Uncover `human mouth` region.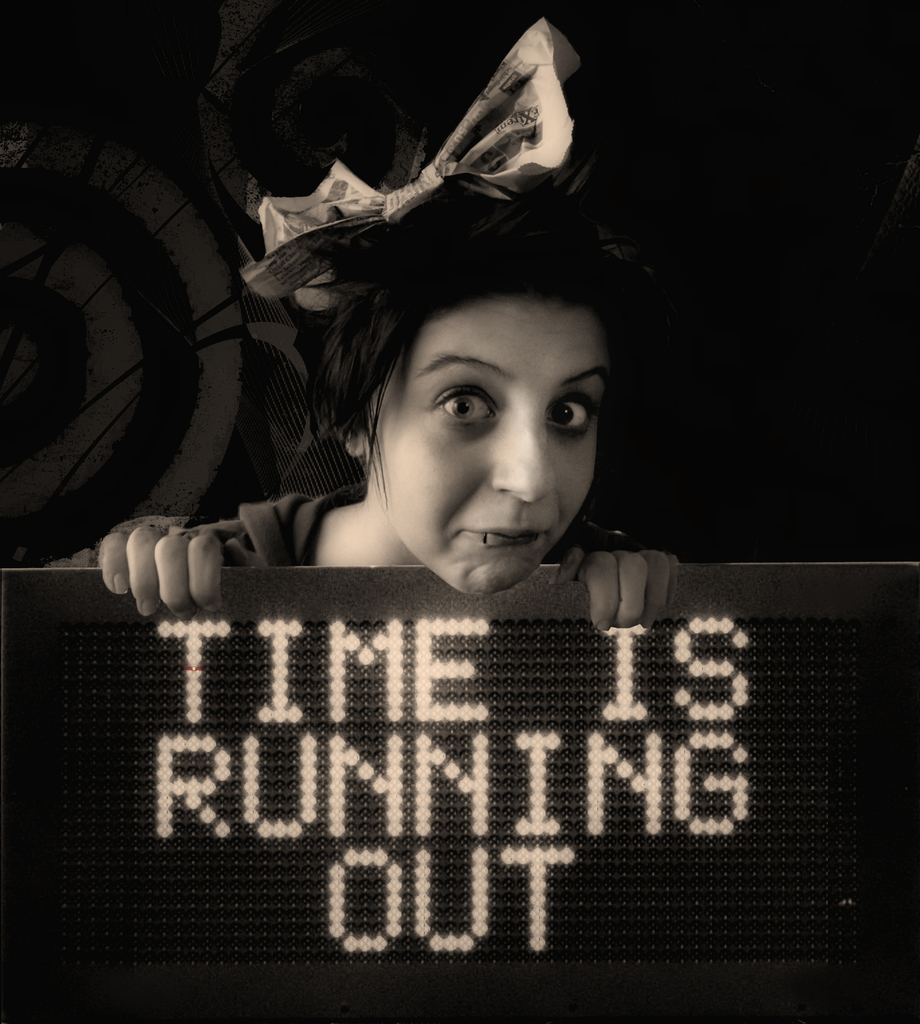
Uncovered: {"x1": 464, "y1": 525, "x2": 544, "y2": 547}.
